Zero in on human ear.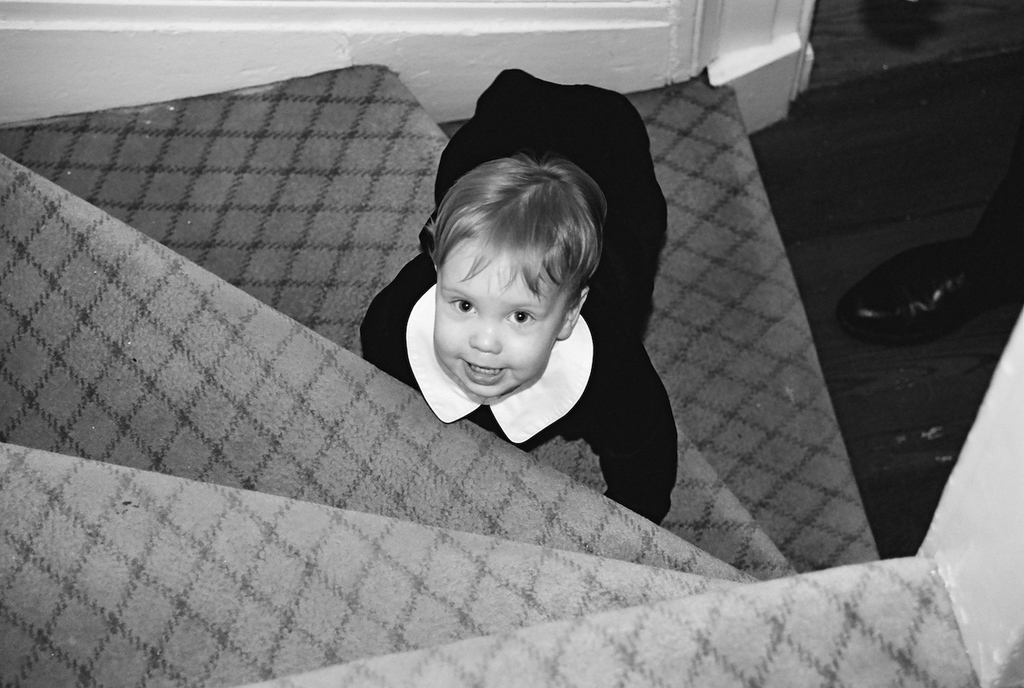
Zeroed in: (558,291,589,338).
